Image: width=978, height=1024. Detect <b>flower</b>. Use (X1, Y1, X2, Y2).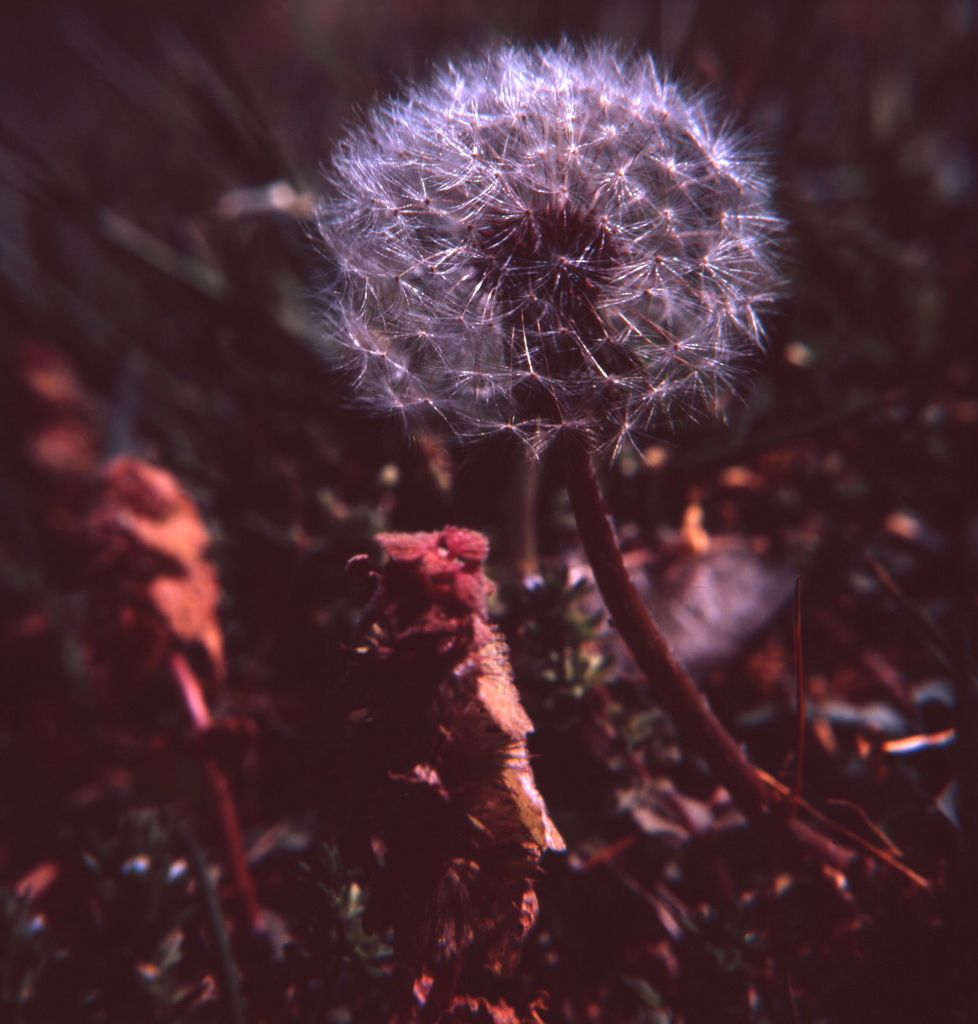
(319, 29, 795, 481).
